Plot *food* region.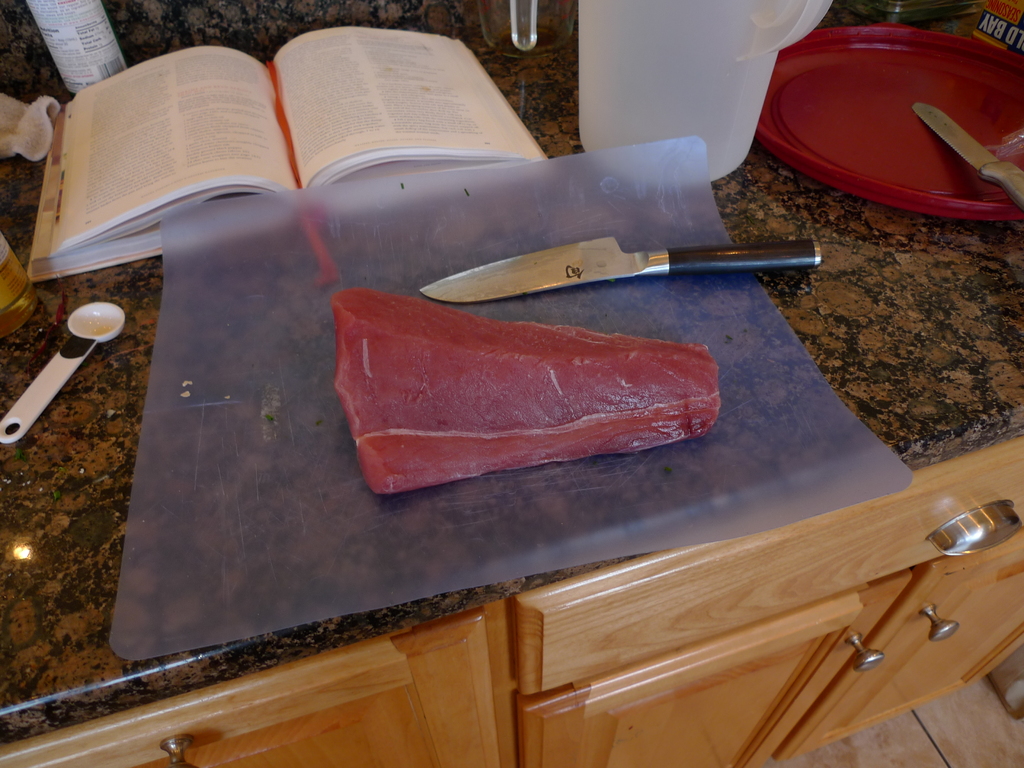
Plotted at [x1=307, y1=289, x2=737, y2=465].
